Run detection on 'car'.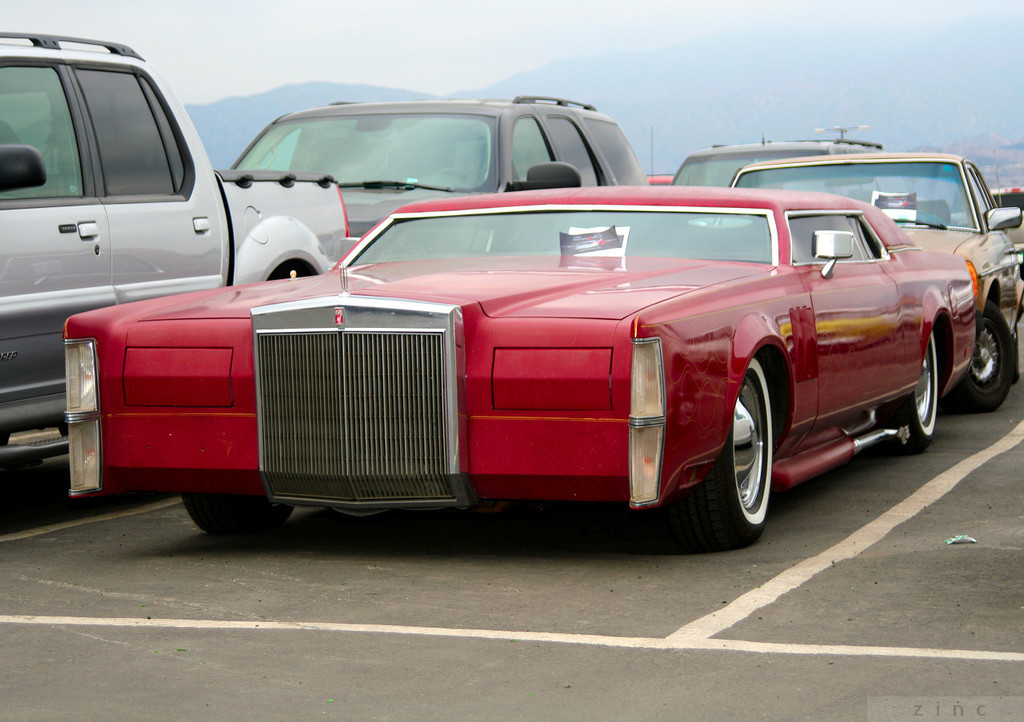
Result: (238,98,651,256).
